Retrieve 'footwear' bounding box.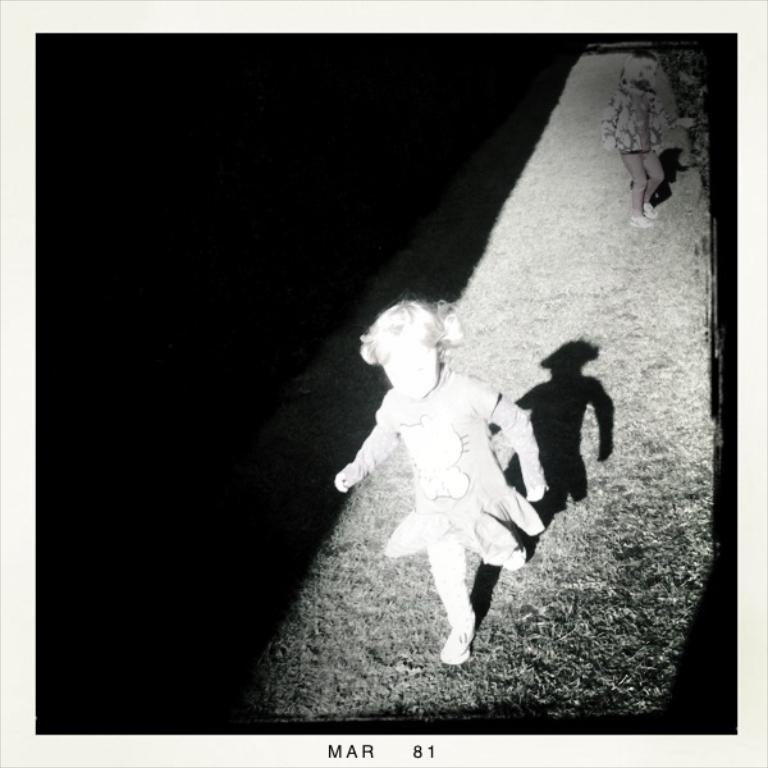
Bounding box: pyautogui.locateOnScreen(440, 613, 476, 654).
